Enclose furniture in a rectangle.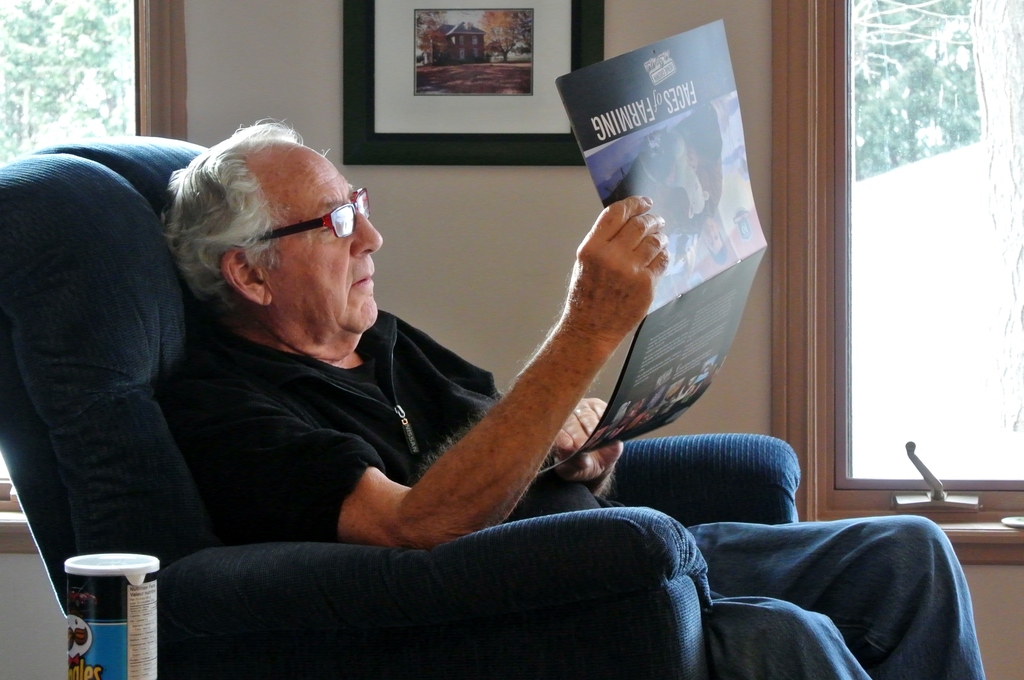
select_region(4, 140, 808, 679).
